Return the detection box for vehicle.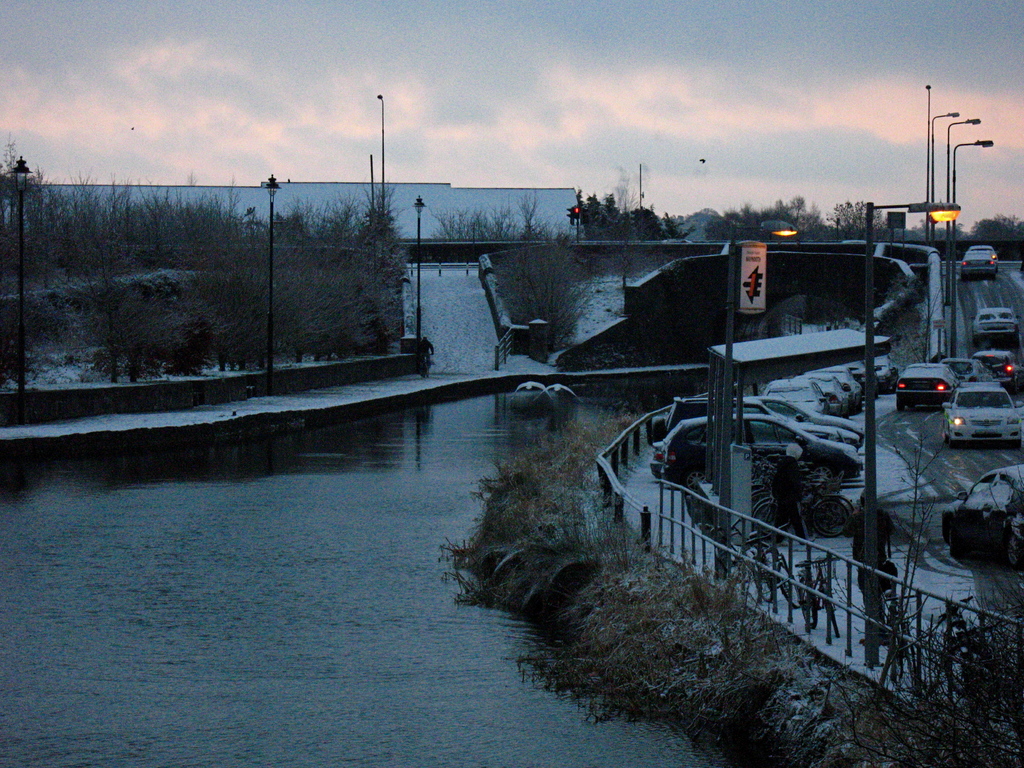
pyautogui.locateOnScreen(955, 243, 1001, 279).
